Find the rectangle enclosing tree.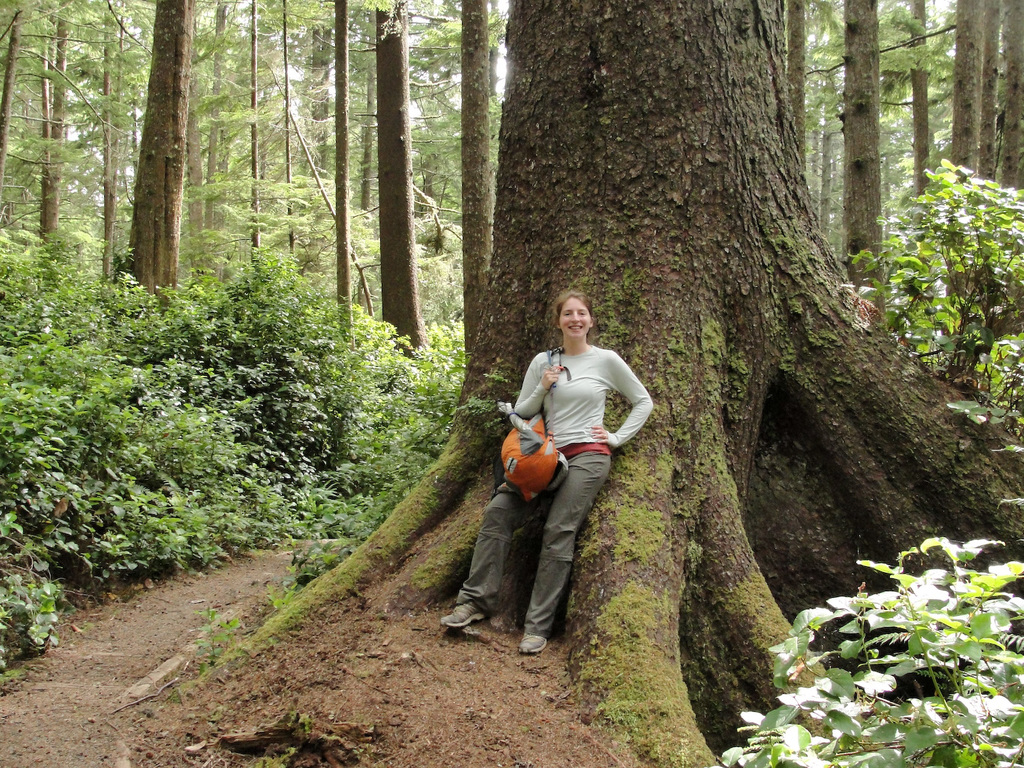
box=[954, 0, 990, 205].
